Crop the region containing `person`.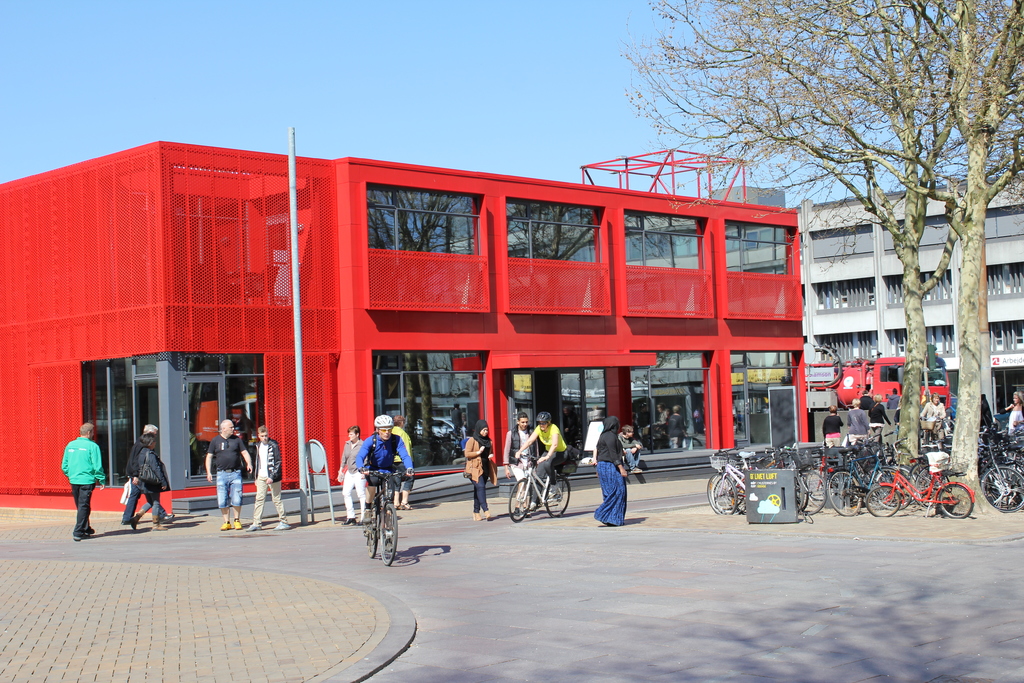
Crop region: (58,424,105,538).
